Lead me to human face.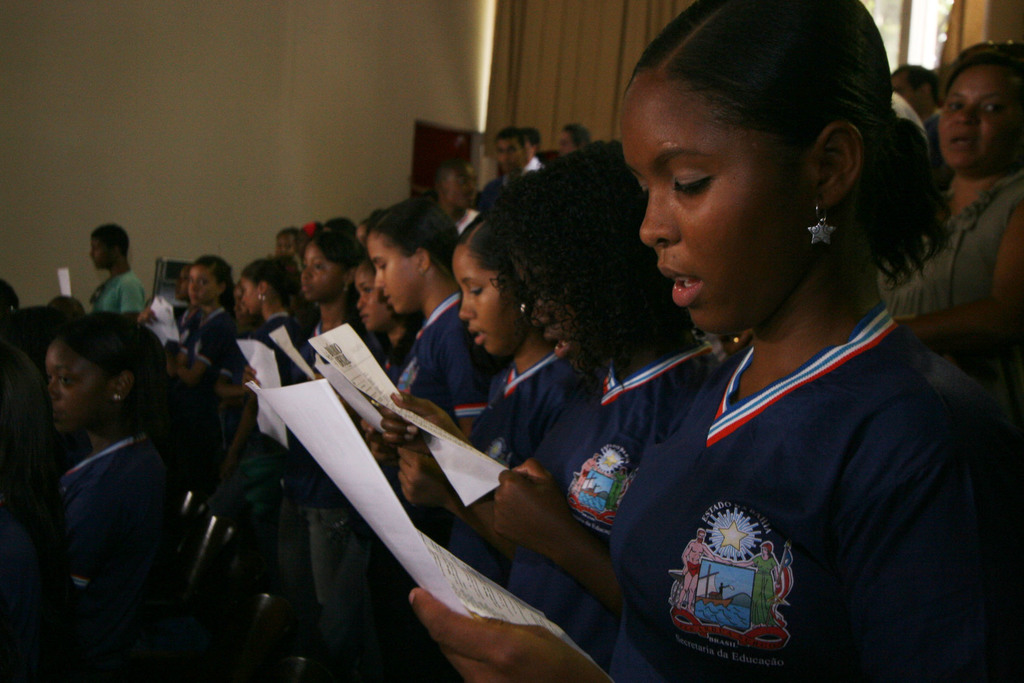
Lead to 371/236/414/314.
